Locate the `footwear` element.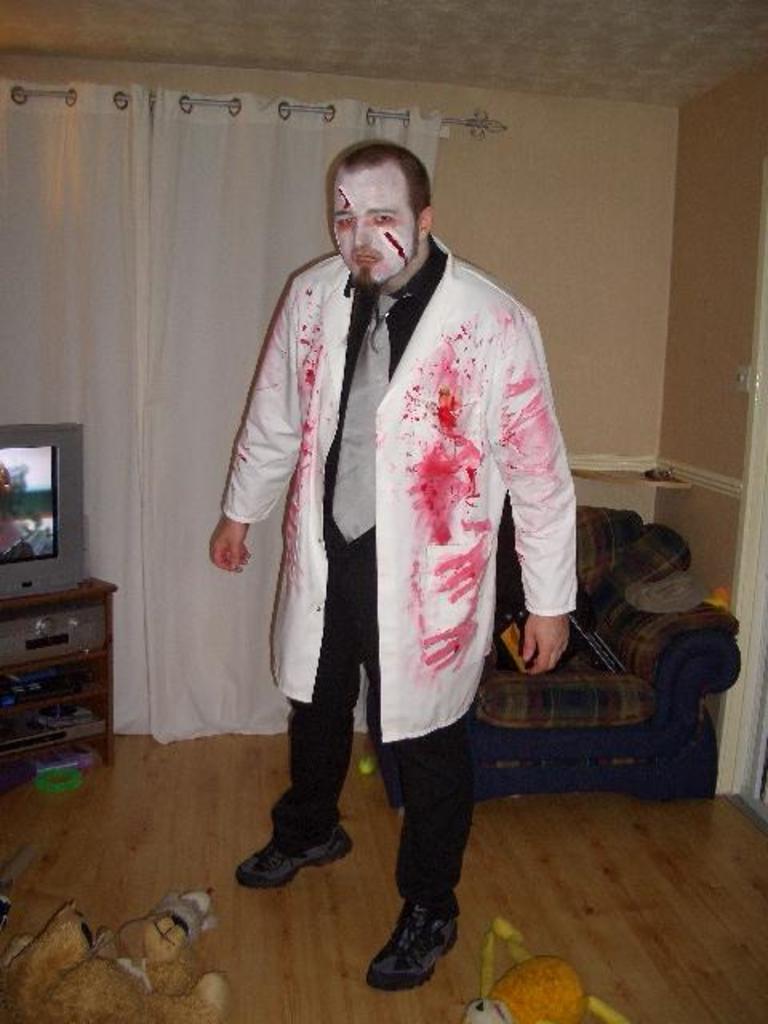
Element bbox: [x1=232, y1=829, x2=355, y2=888].
